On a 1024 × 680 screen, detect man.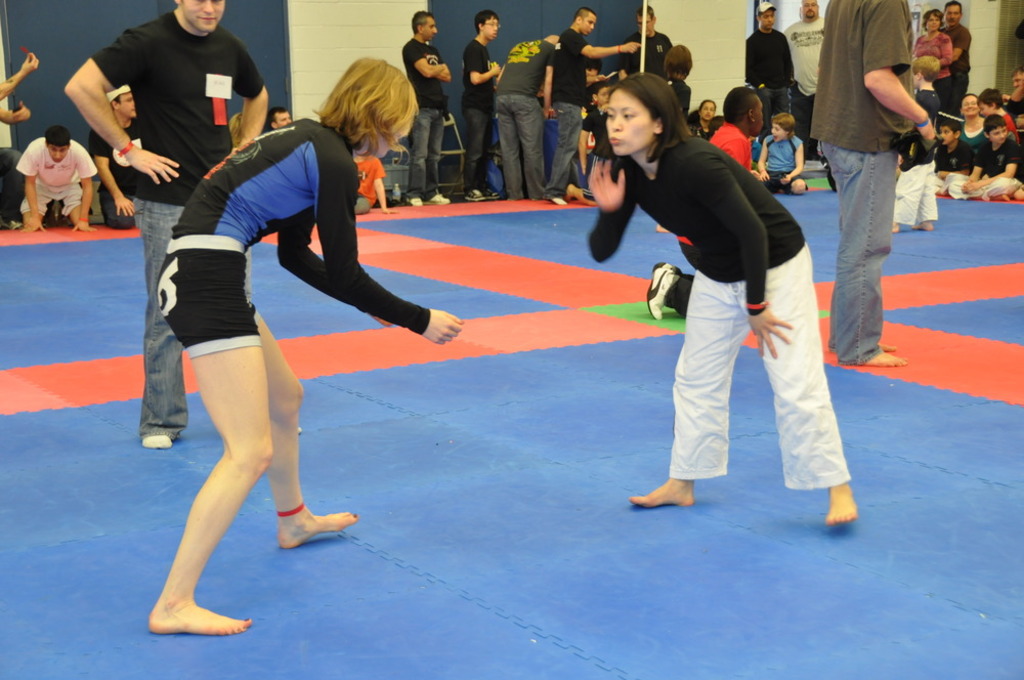
[467,14,503,202].
